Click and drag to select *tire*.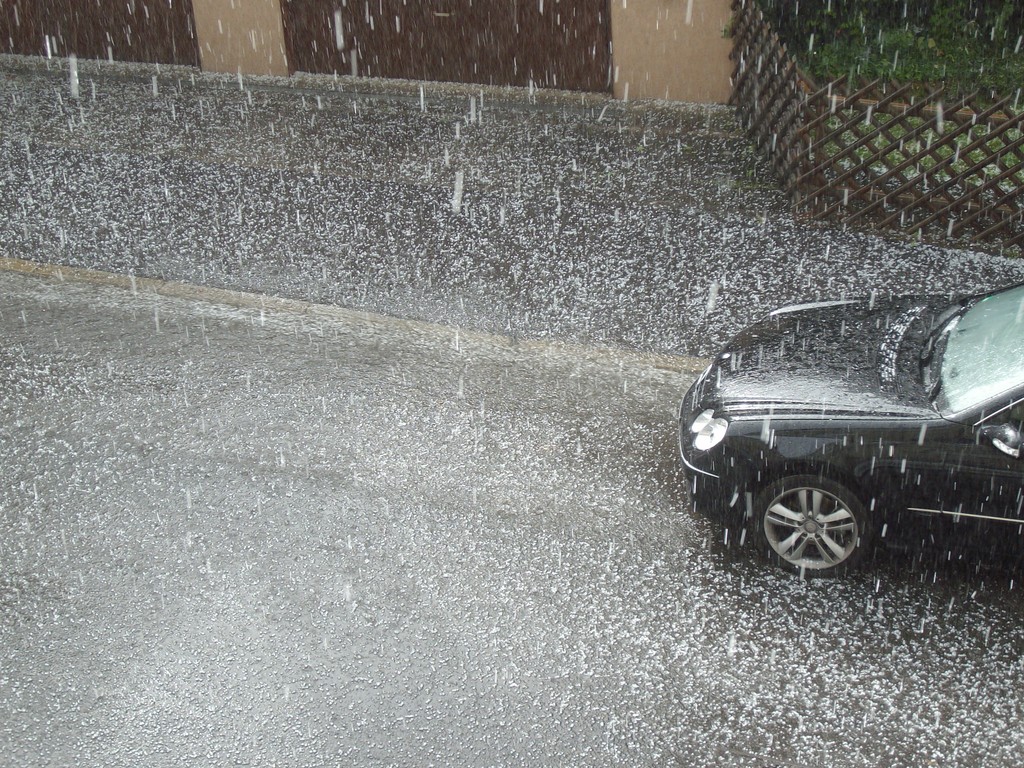
Selection: 752 474 874 579.
